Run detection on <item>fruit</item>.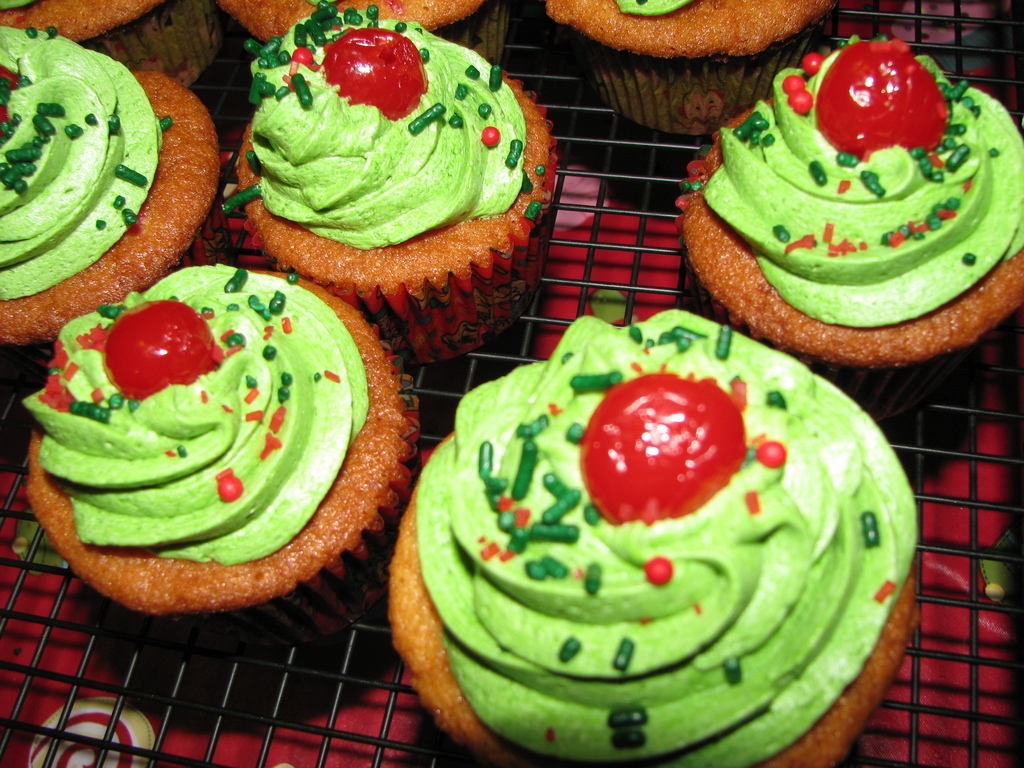
Result: detection(576, 366, 752, 527).
